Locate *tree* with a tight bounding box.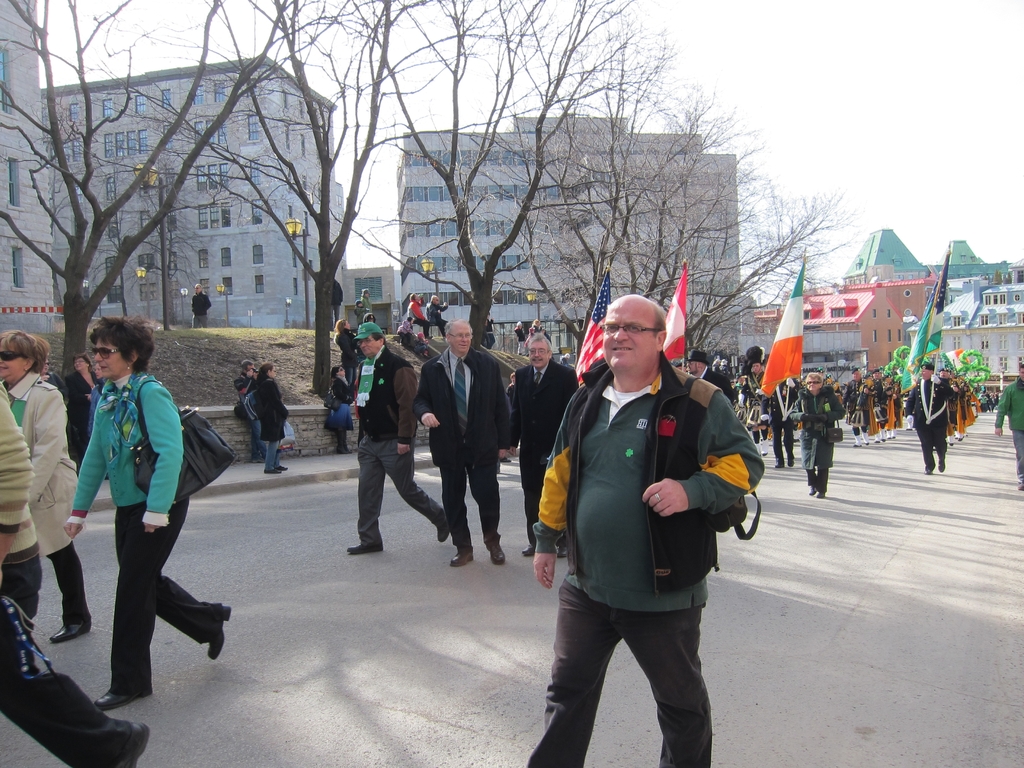
locate(0, 0, 360, 367).
